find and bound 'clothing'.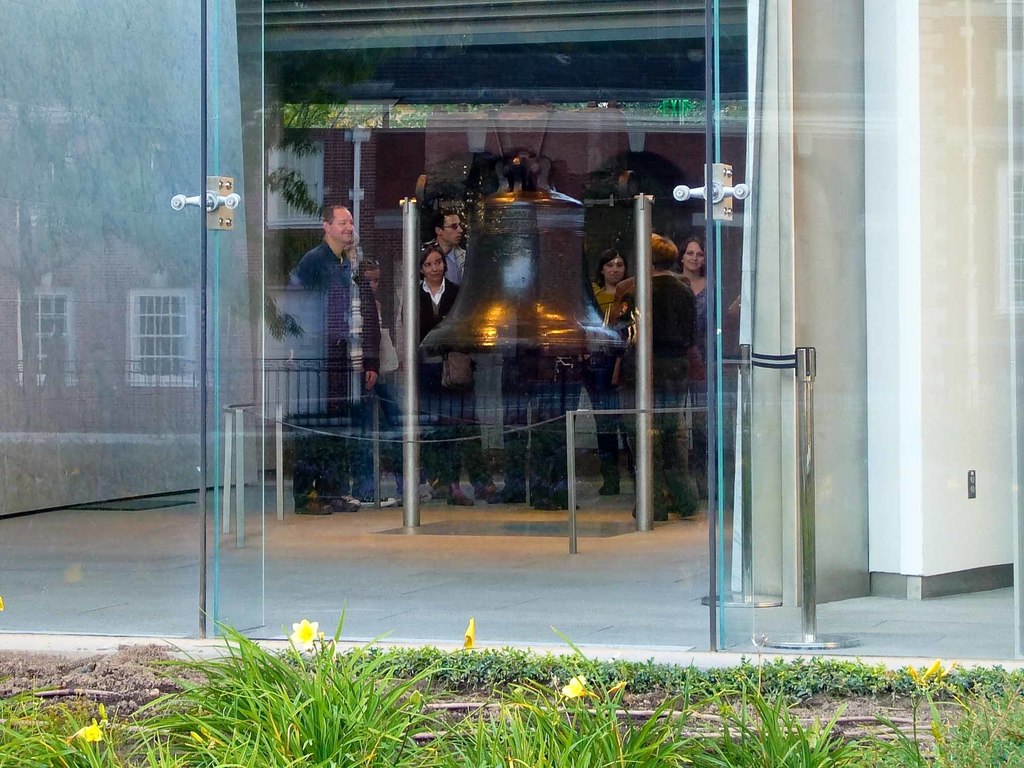
Bound: 397 285 464 429.
